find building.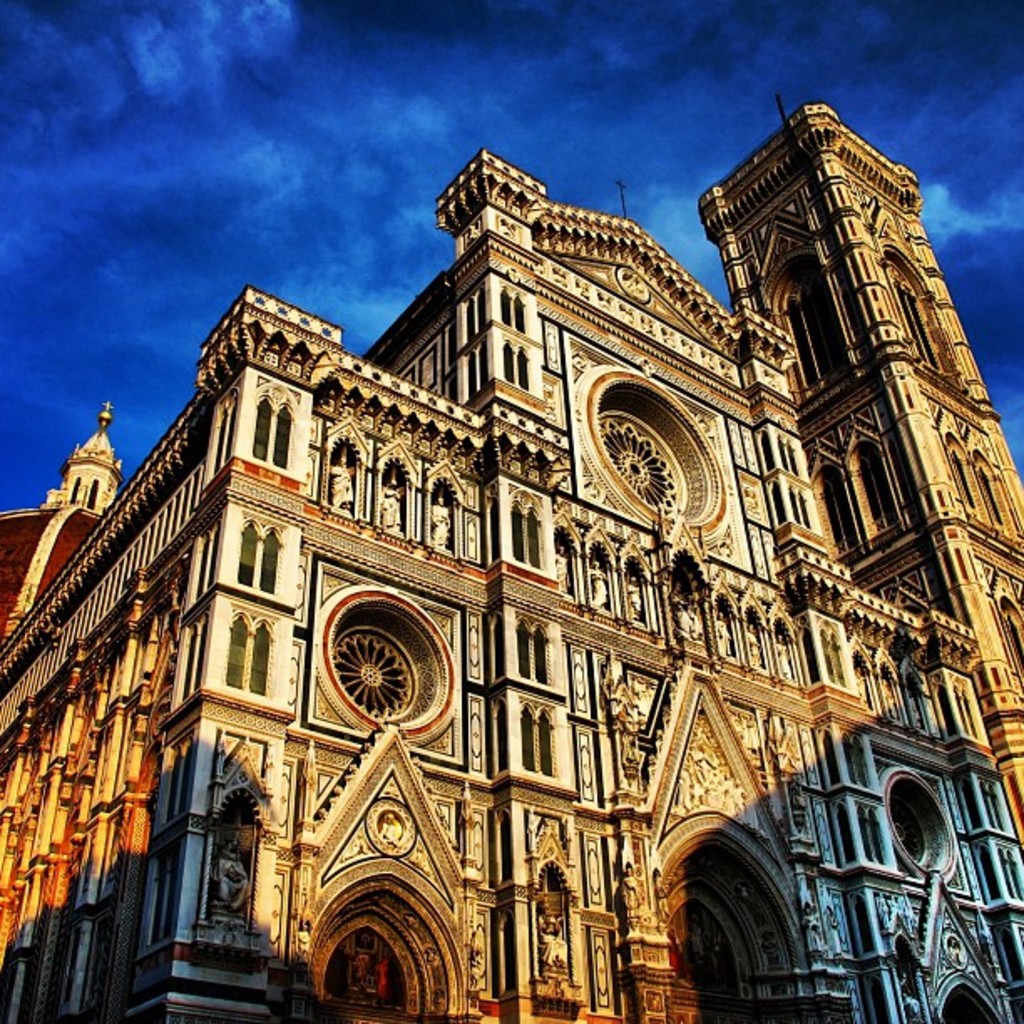
x1=0, y1=95, x2=1022, y2=1022.
